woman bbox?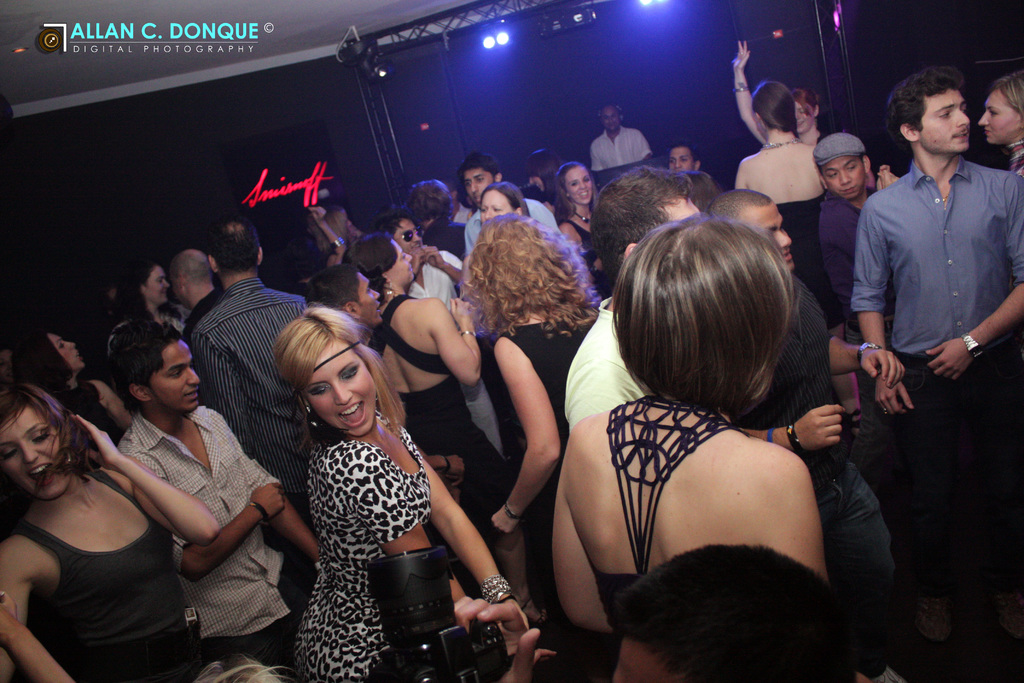
x1=729, y1=42, x2=838, y2=160
